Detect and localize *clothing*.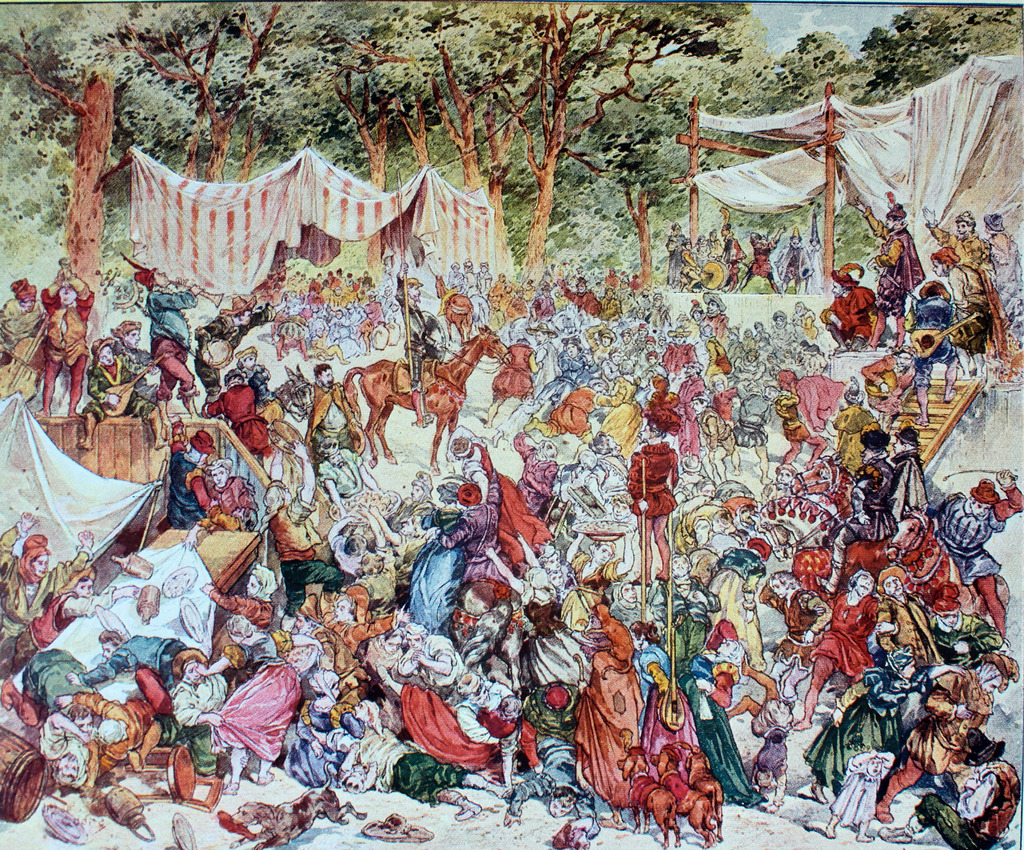
Localized at locate(322, 451, 371, 515).
